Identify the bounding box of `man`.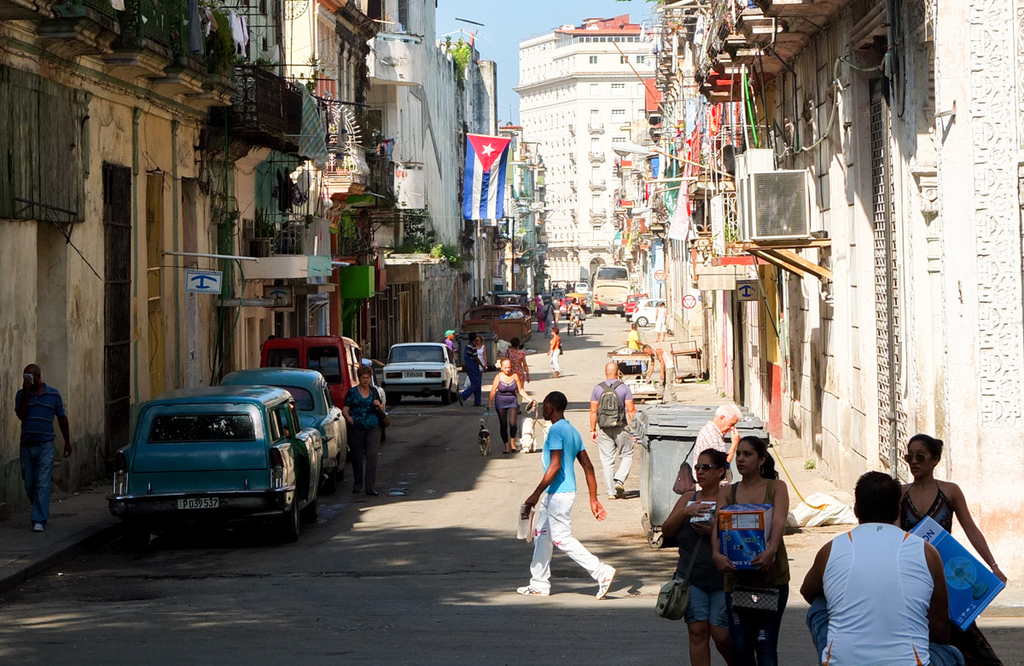
box(455, 329, 486, 406).
